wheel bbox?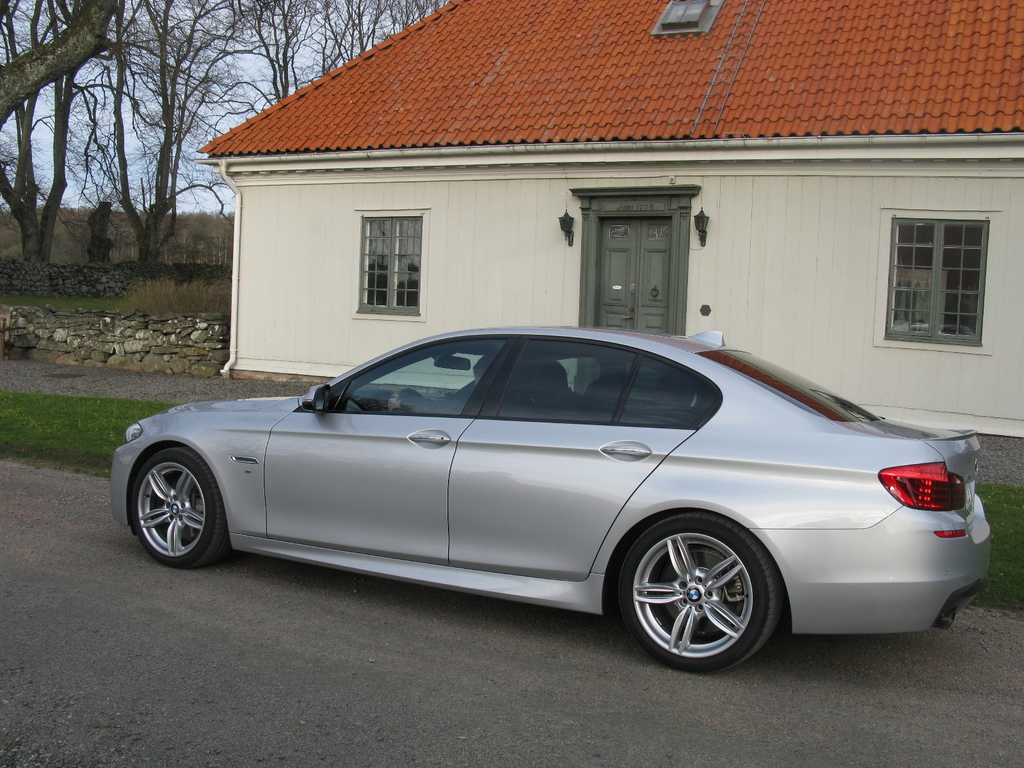
<bbox>129, 449, 242, 569</bbox>
